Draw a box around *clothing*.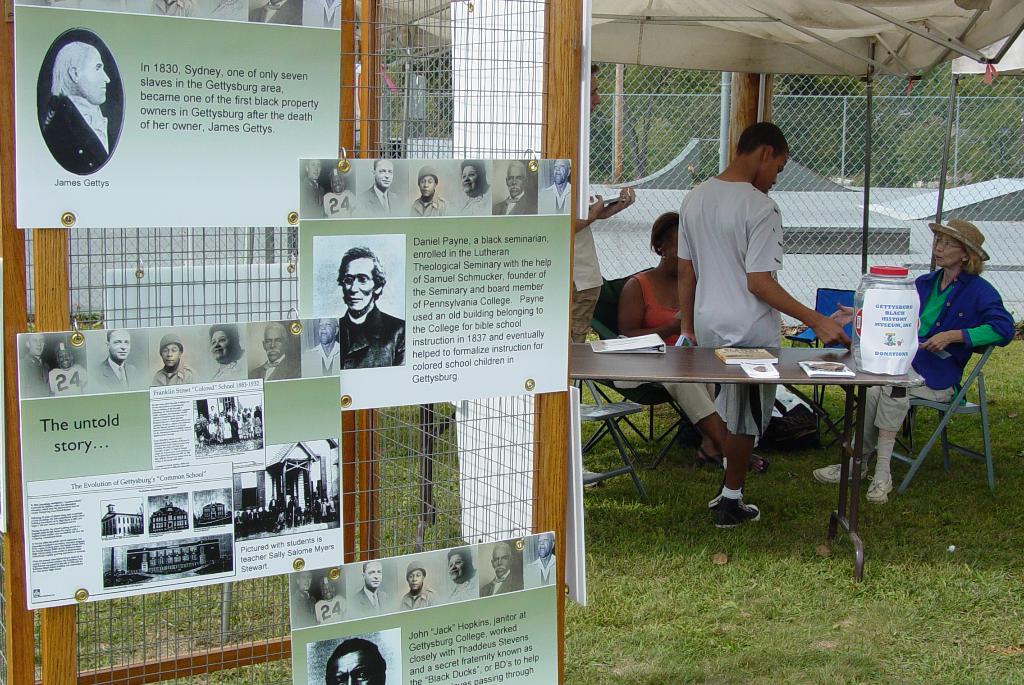
pyautogui.locateOnScreen(47, 367, 90, 398).
